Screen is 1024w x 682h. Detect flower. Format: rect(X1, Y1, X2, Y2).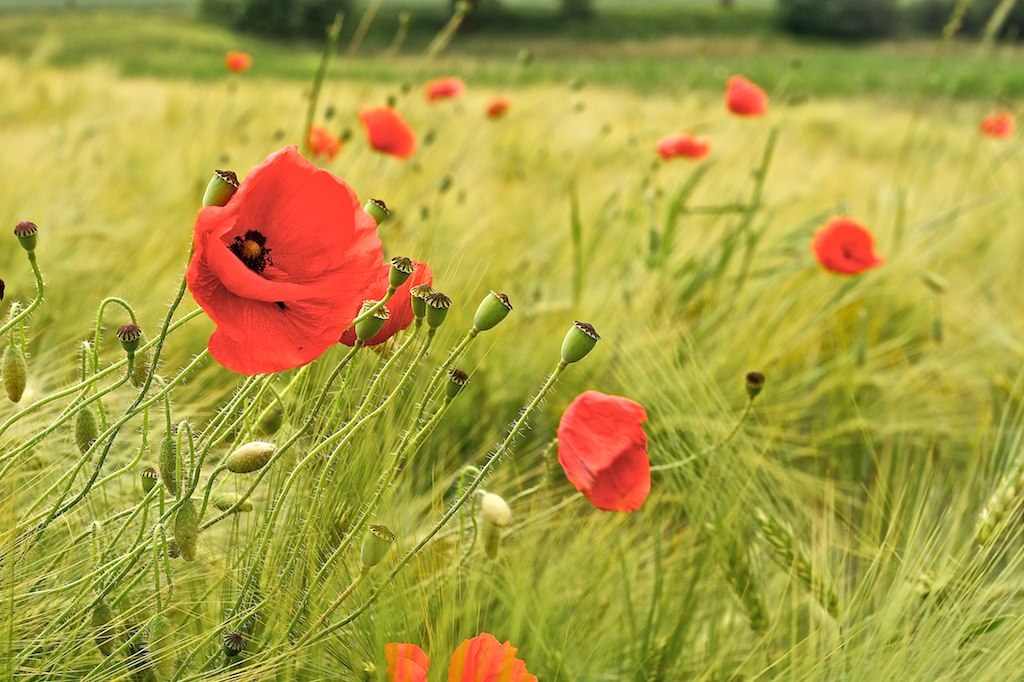
rect(723, 74, 769, 117).
